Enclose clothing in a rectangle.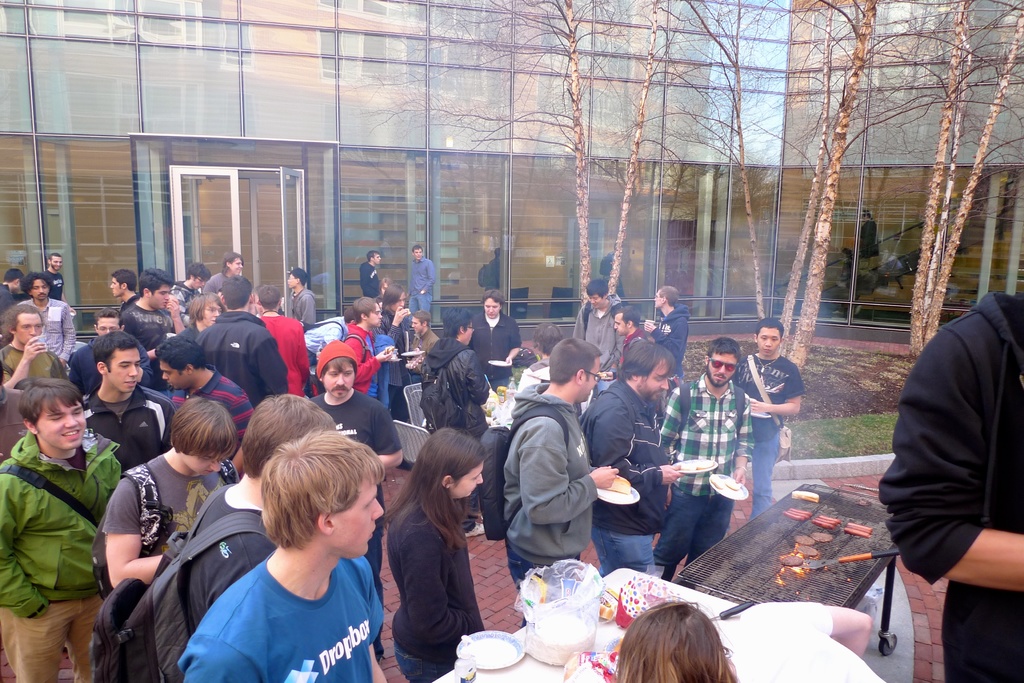
<region>870, 291, 1023, 682</region>.
